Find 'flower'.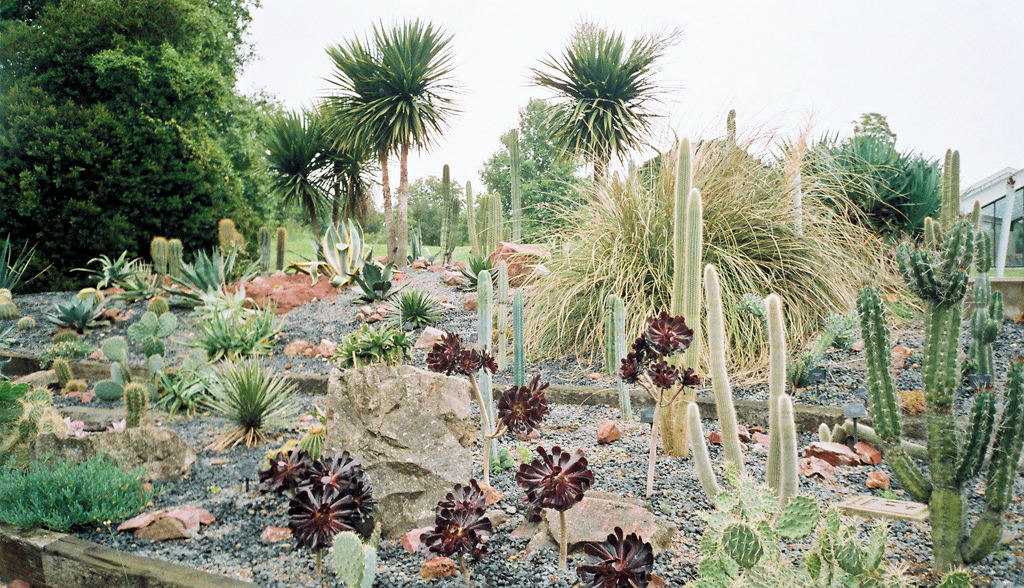
646/315/693/354.
